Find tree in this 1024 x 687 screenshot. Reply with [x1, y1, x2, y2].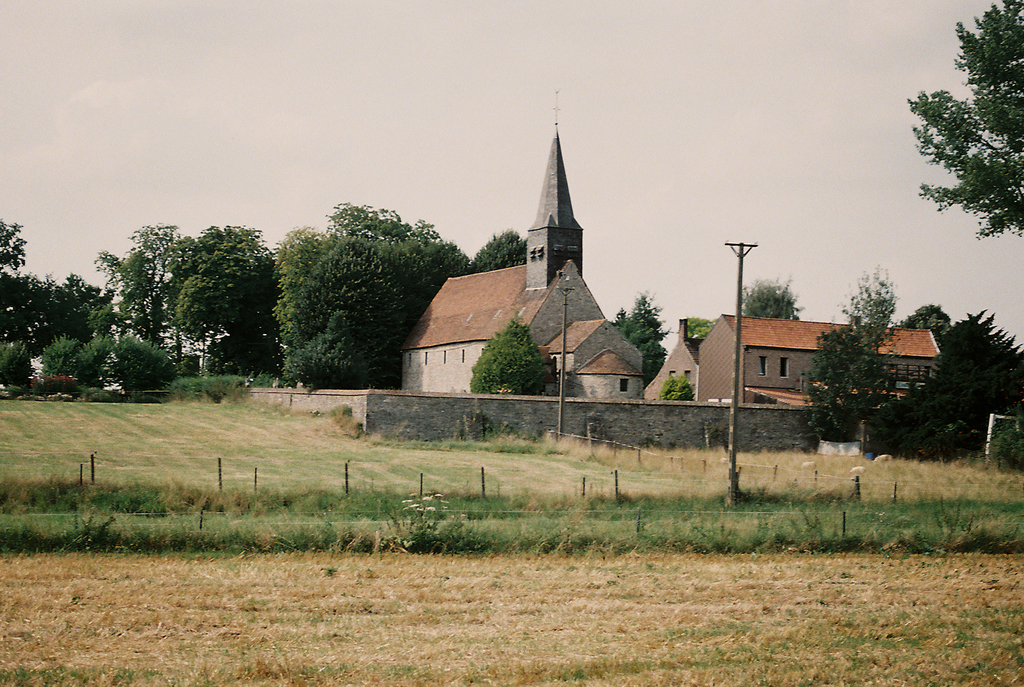
[604, 285, 673, 382].
